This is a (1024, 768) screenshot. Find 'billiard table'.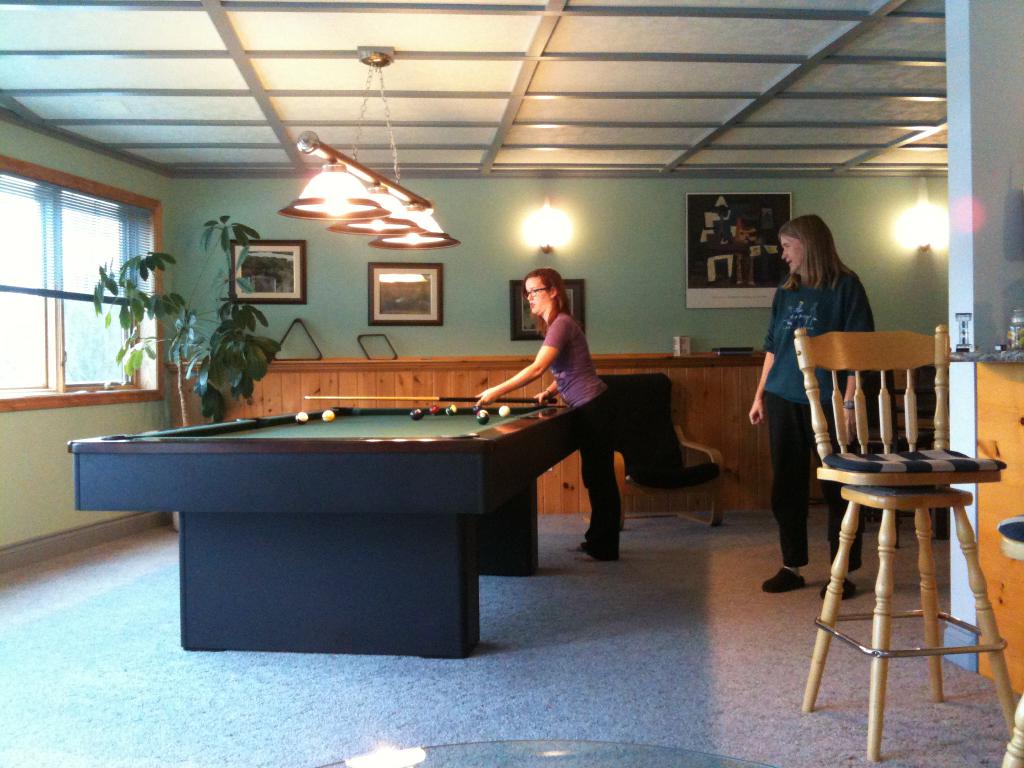
Bounding box: box=[67, 403, 583, 657].
